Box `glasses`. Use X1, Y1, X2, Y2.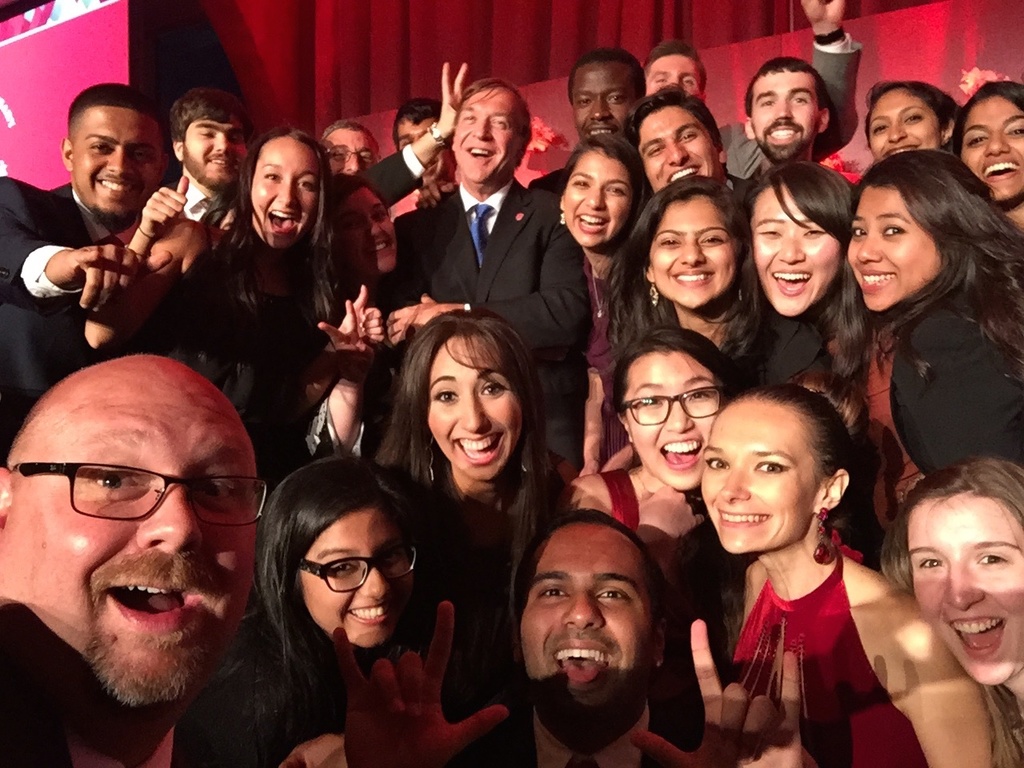
7, 459, 270, 530.
